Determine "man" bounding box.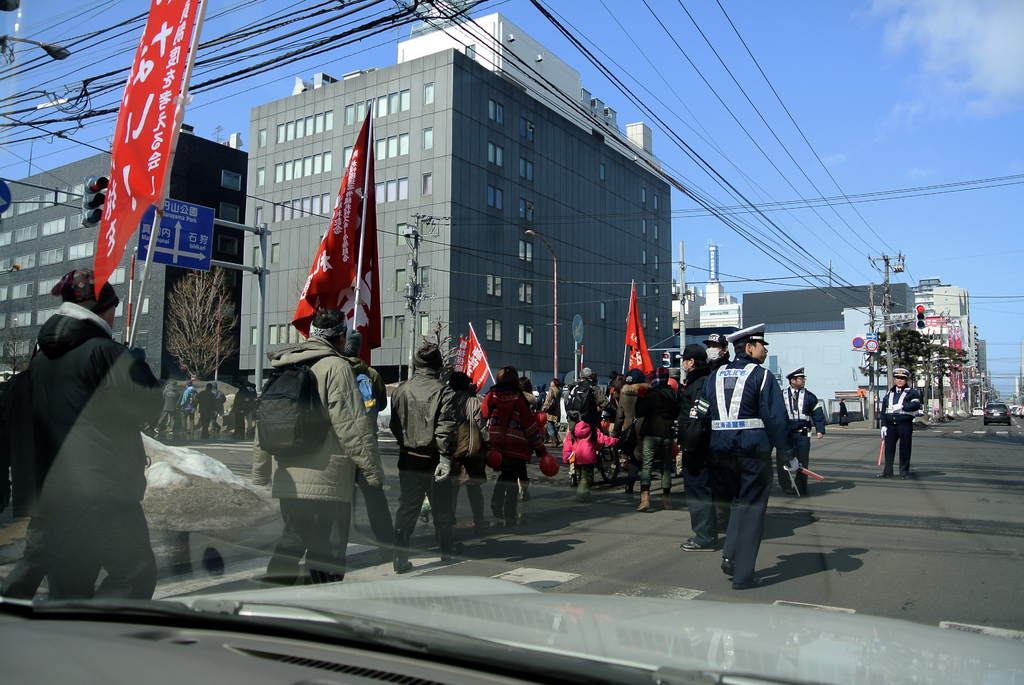
Determined: BBox(193, 377, 218, 434).
